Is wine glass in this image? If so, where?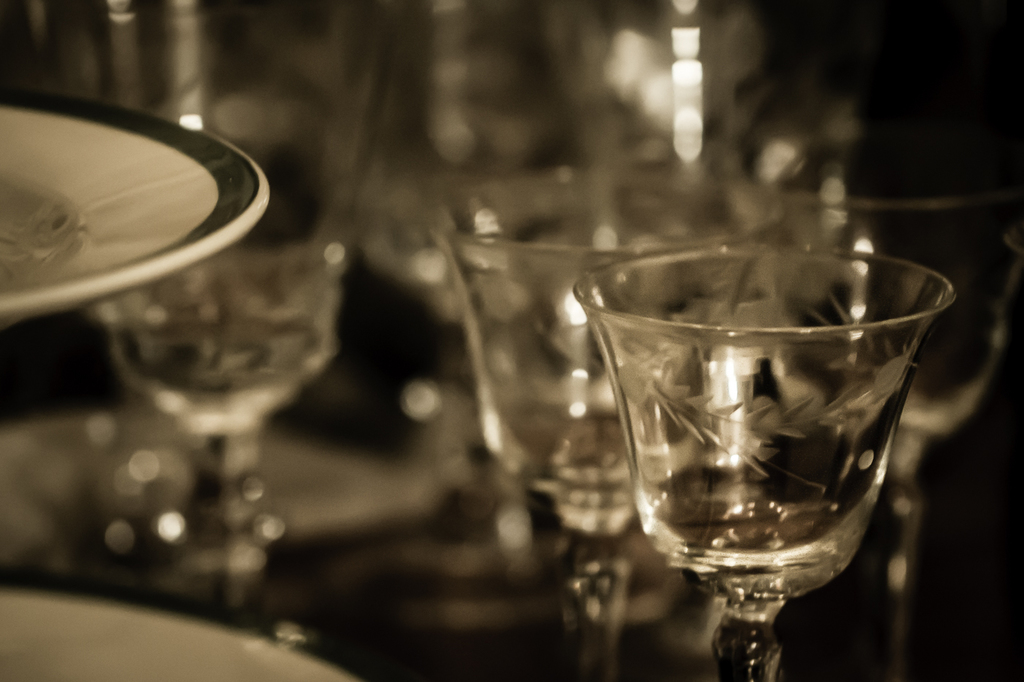
Yes, at {"left": 101, "top": 204, "right": 338, "bottom": 624}.
